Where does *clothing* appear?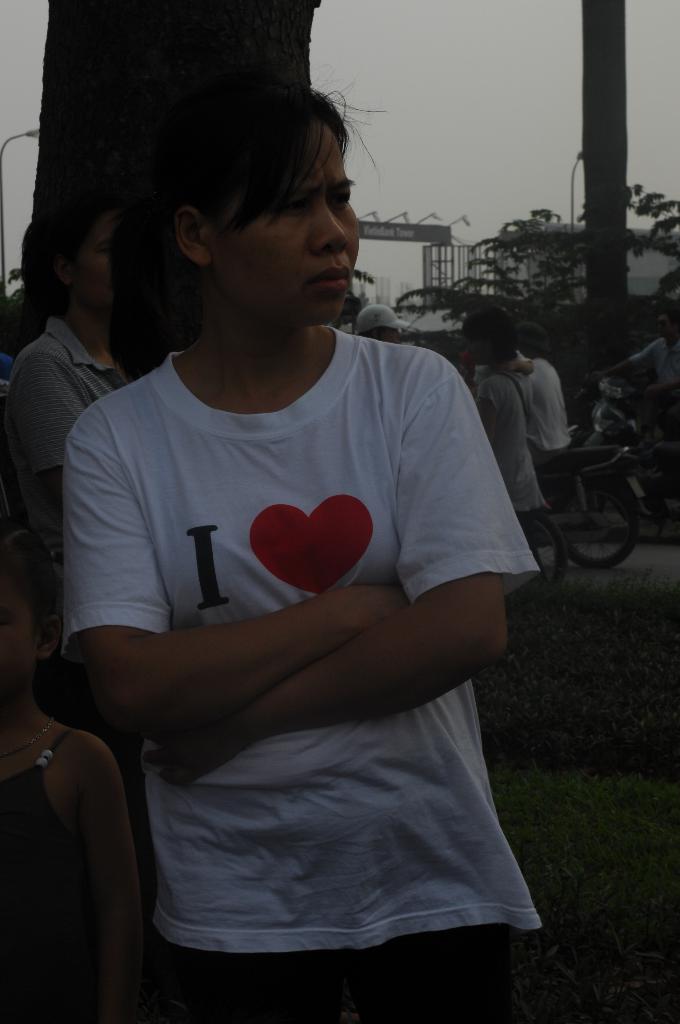
Appears at box(62, 326, 551, 1023).
